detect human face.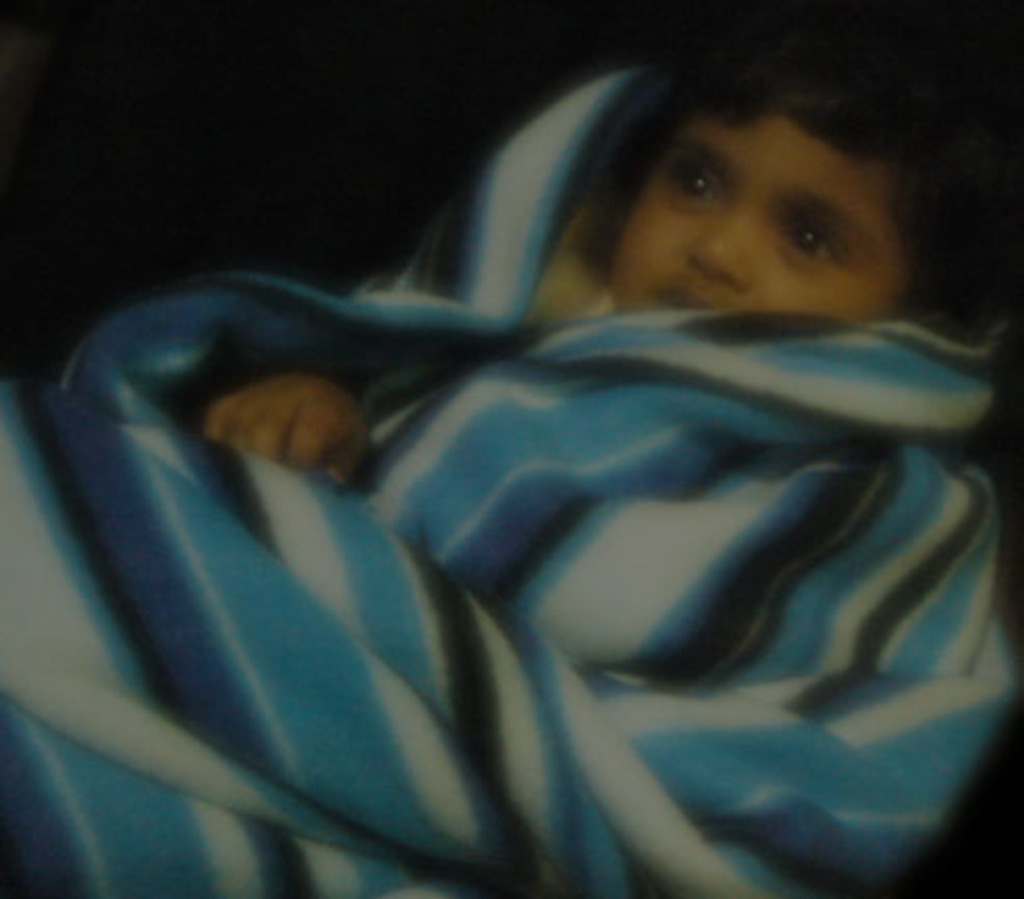
Detected at pyautogui.locateOnScreen(613, 110, 906, 311).
